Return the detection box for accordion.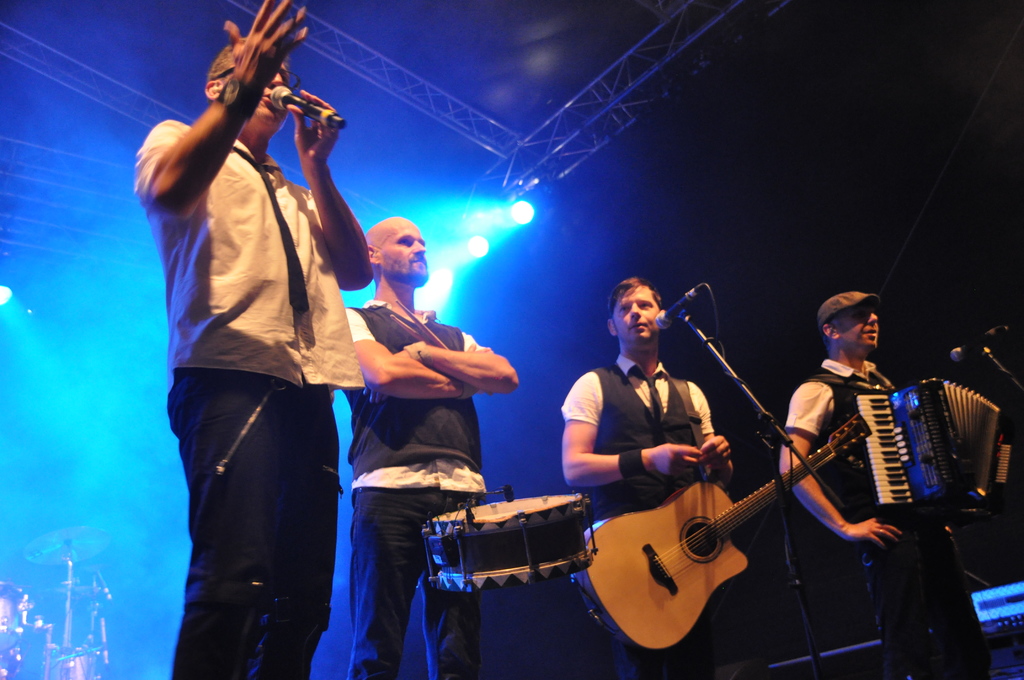
bbox=[824, 364, 1023, 551].
